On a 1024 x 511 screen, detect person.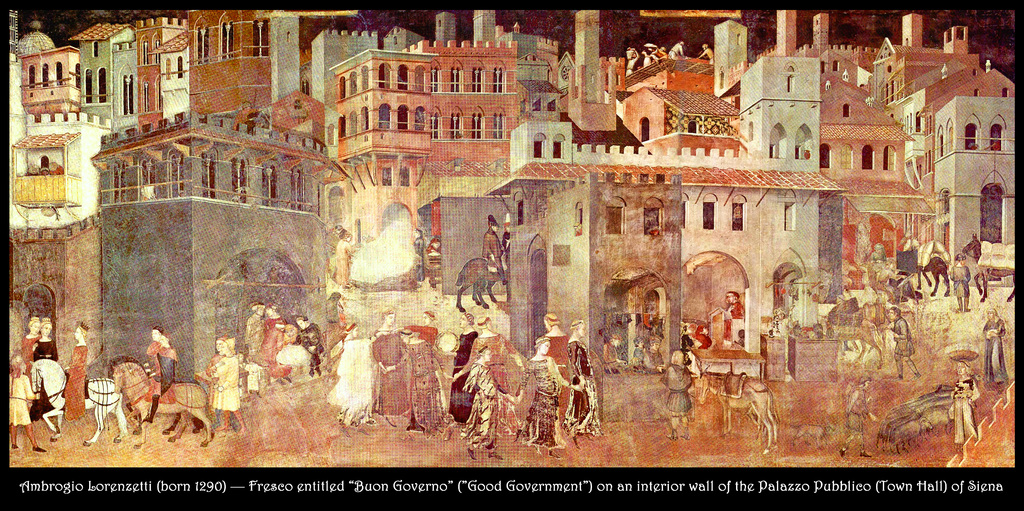
select_region(332, 221, 352, 285).
